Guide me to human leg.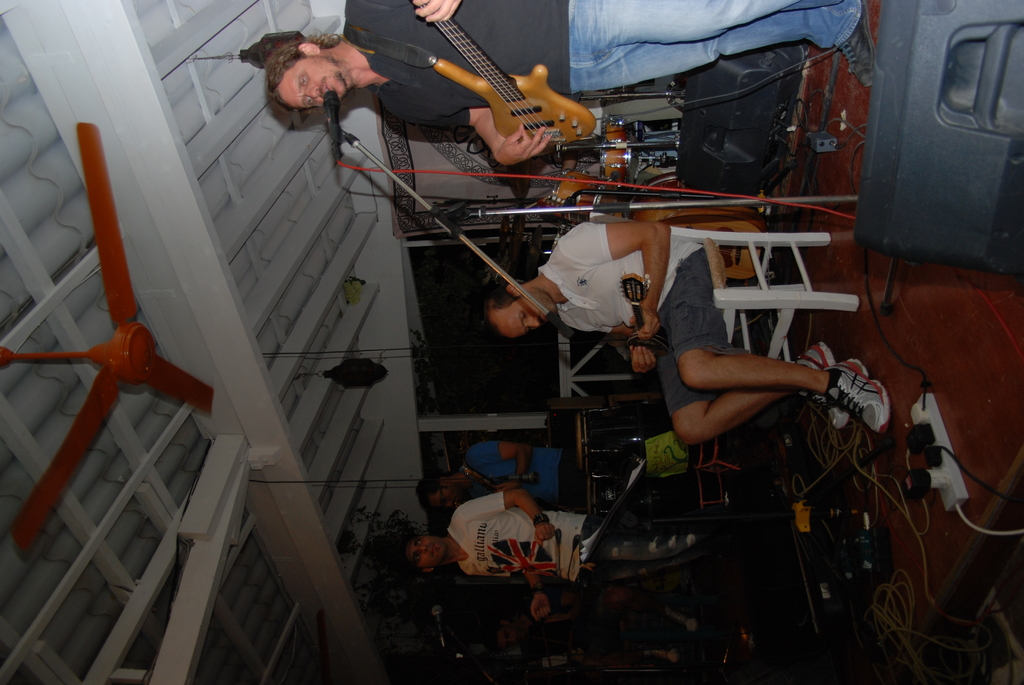
Guidance: detection(655, 338, 851, 448).
